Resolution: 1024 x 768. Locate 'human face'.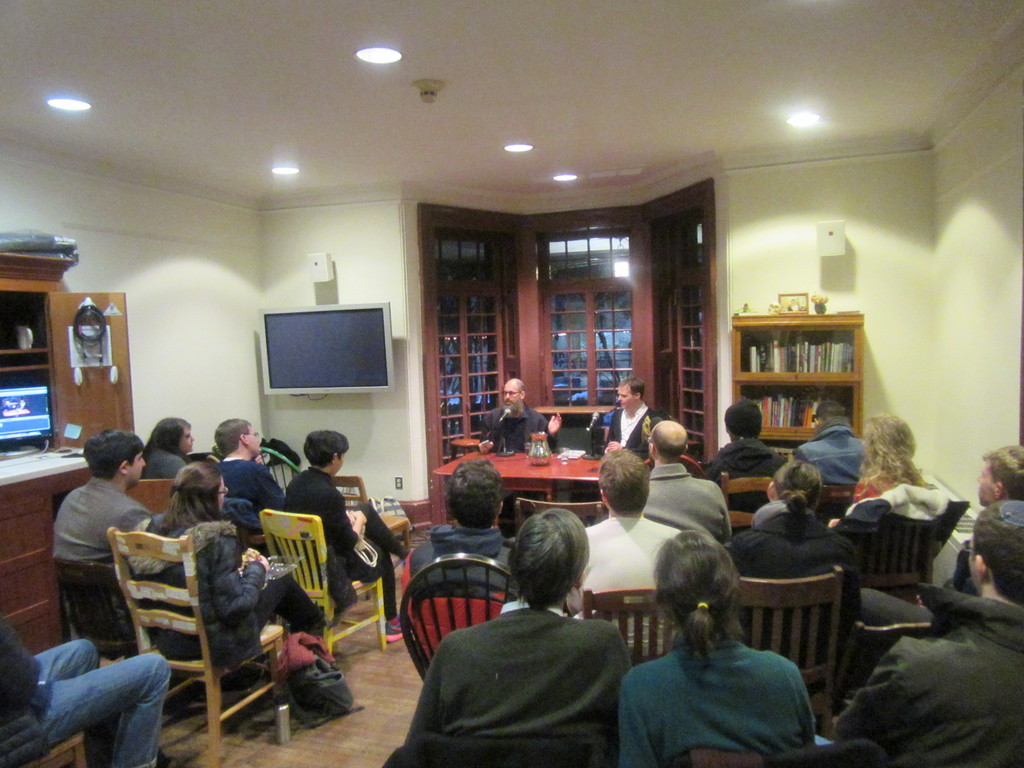
x1=976 y1=463 x2=993 y2=504.
